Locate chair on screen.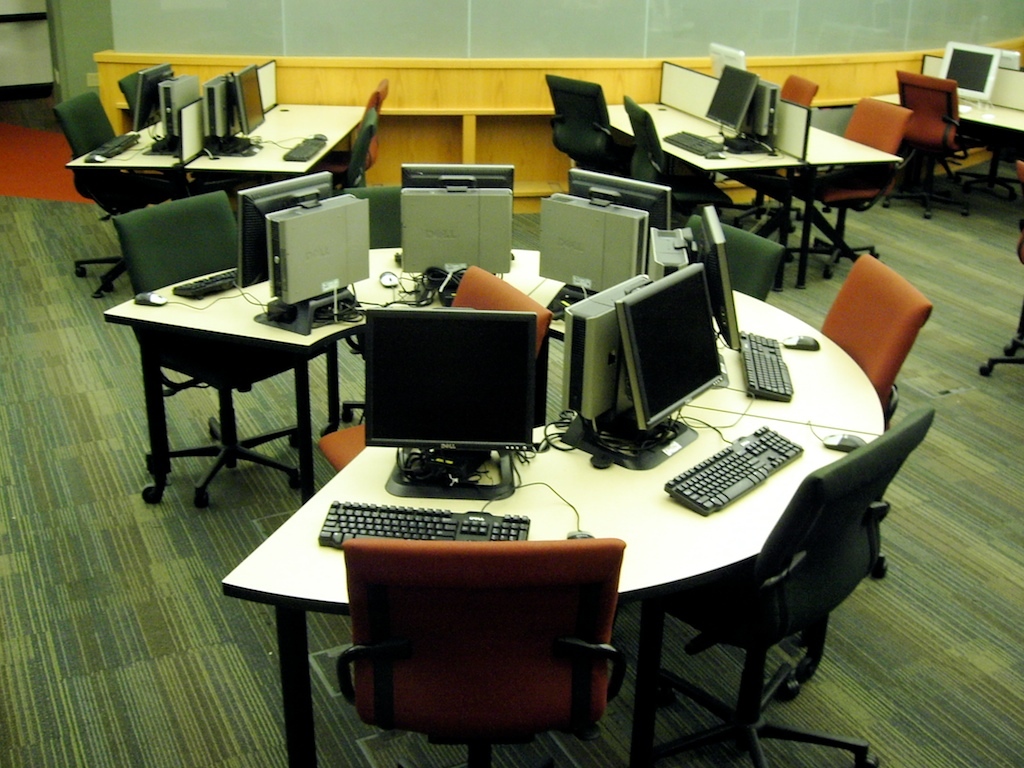
On screen at region(960, 55, 1023, 206).
